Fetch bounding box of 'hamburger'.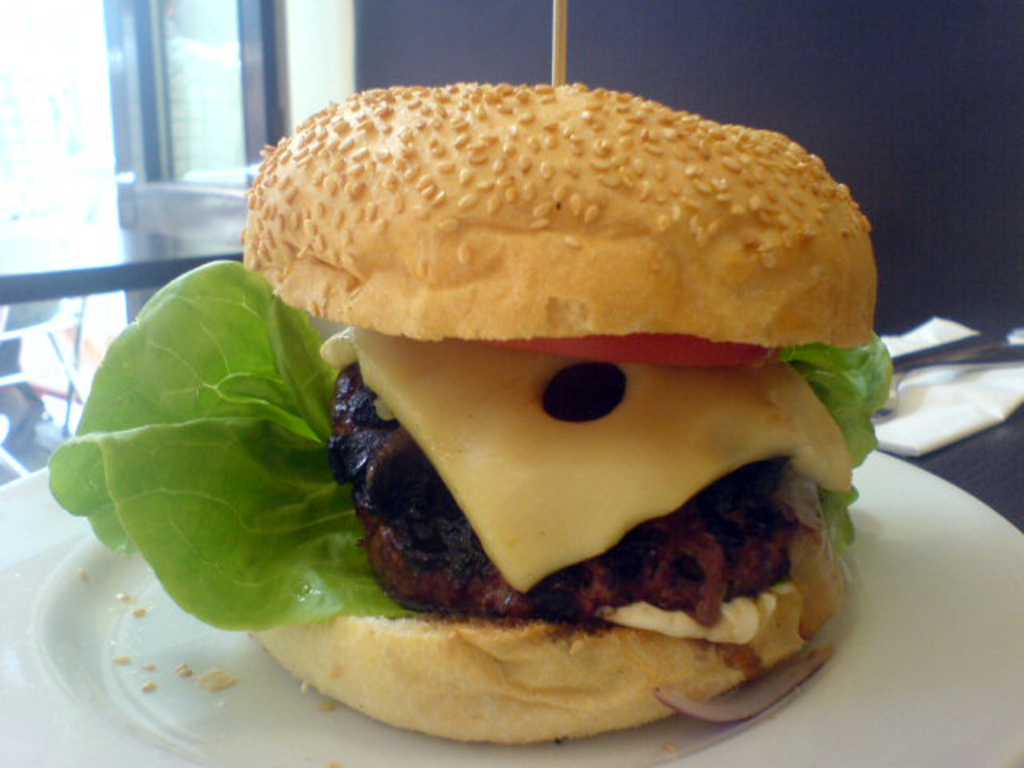
Bbox: l=42, t=86, r=891, b=738.
